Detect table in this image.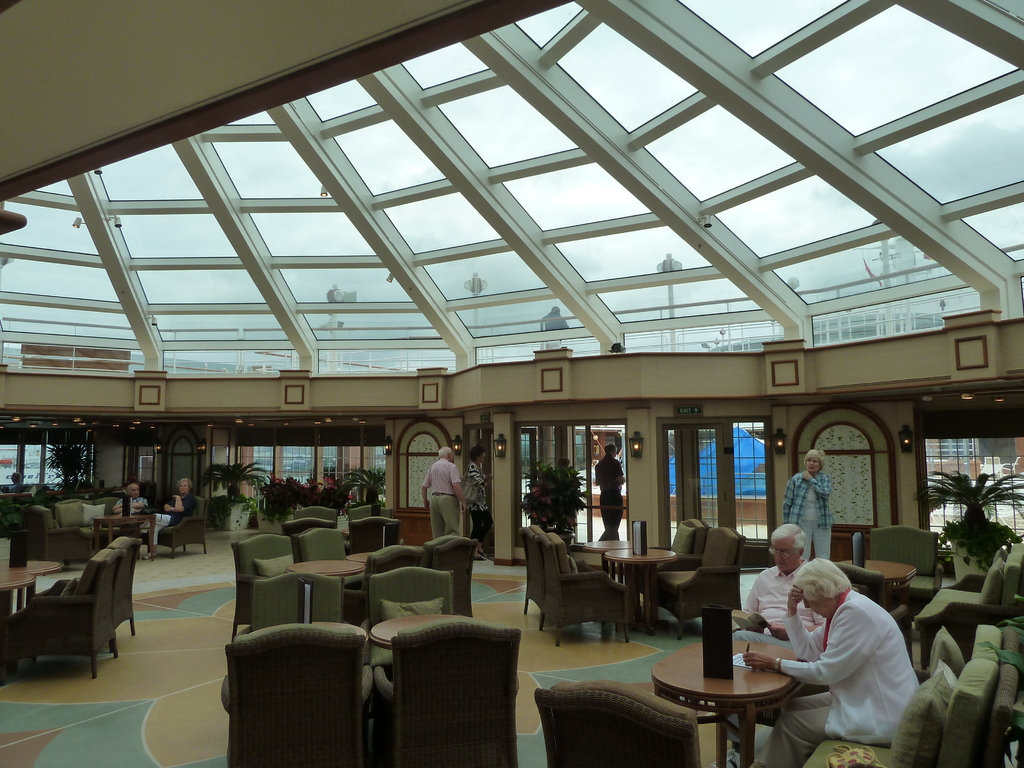
Detection: detection(579, 539, 634, 576).
